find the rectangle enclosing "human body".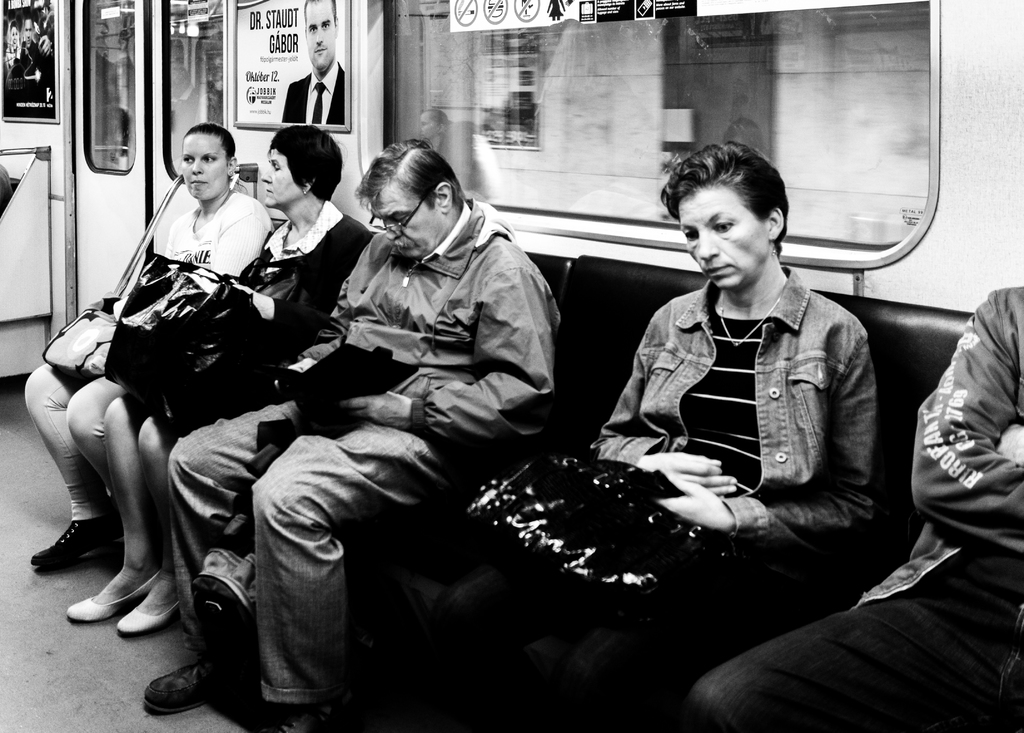
[283, 61, 344, 122].
